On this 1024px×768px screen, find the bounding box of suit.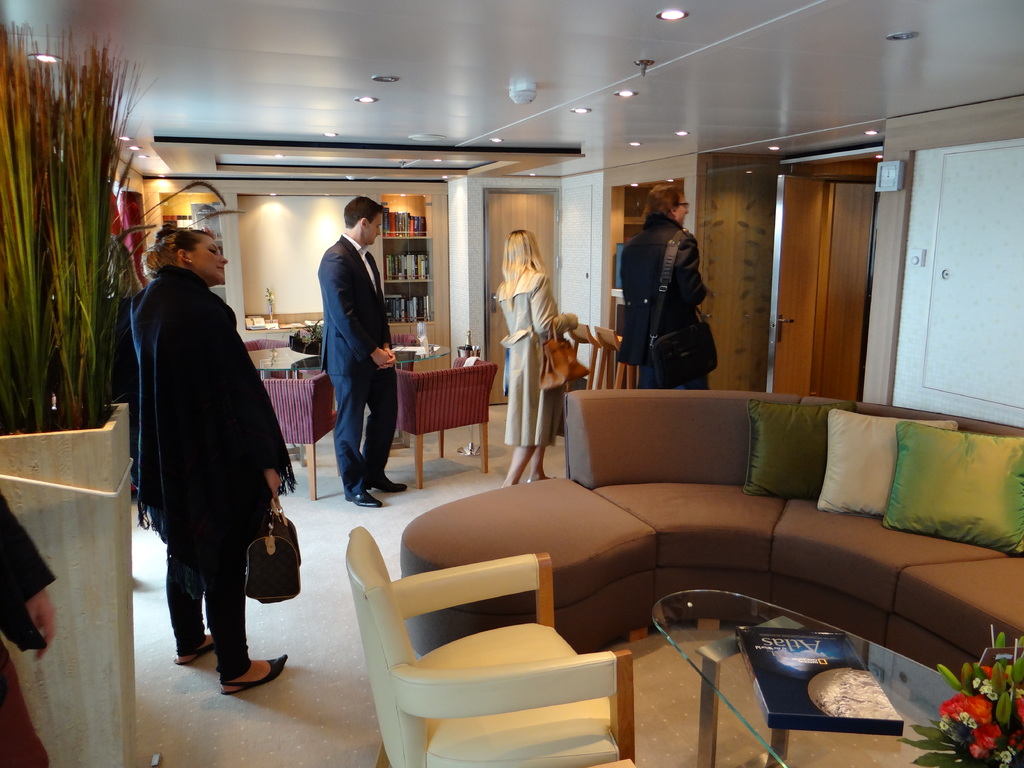
Bounding box: 314:228:403:500.
